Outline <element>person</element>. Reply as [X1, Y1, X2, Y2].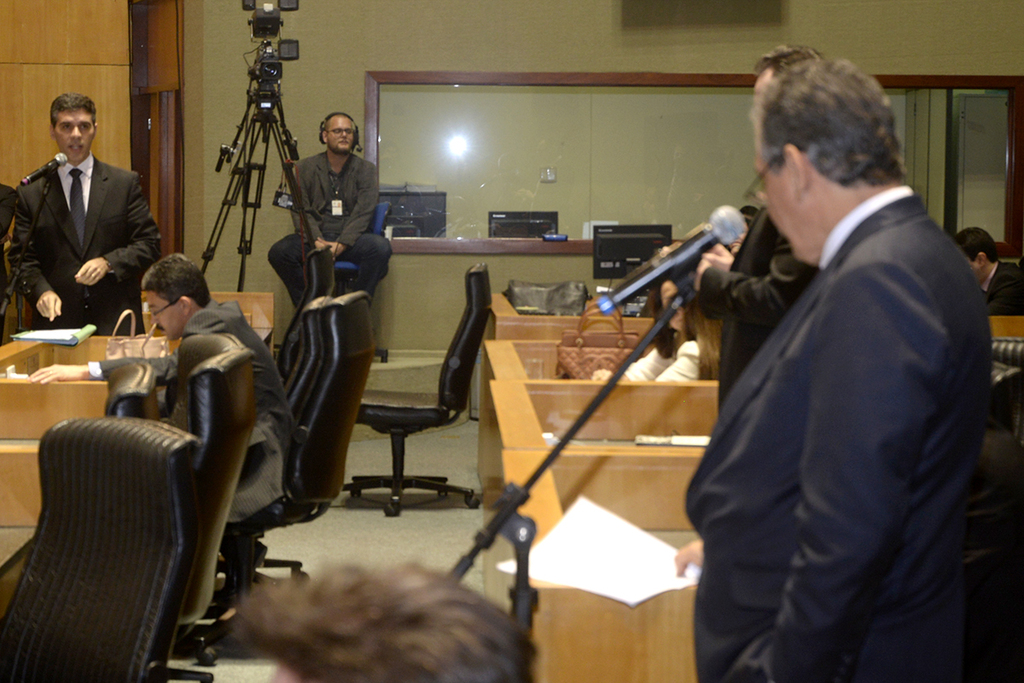
[951, 226, 1023, 318].
